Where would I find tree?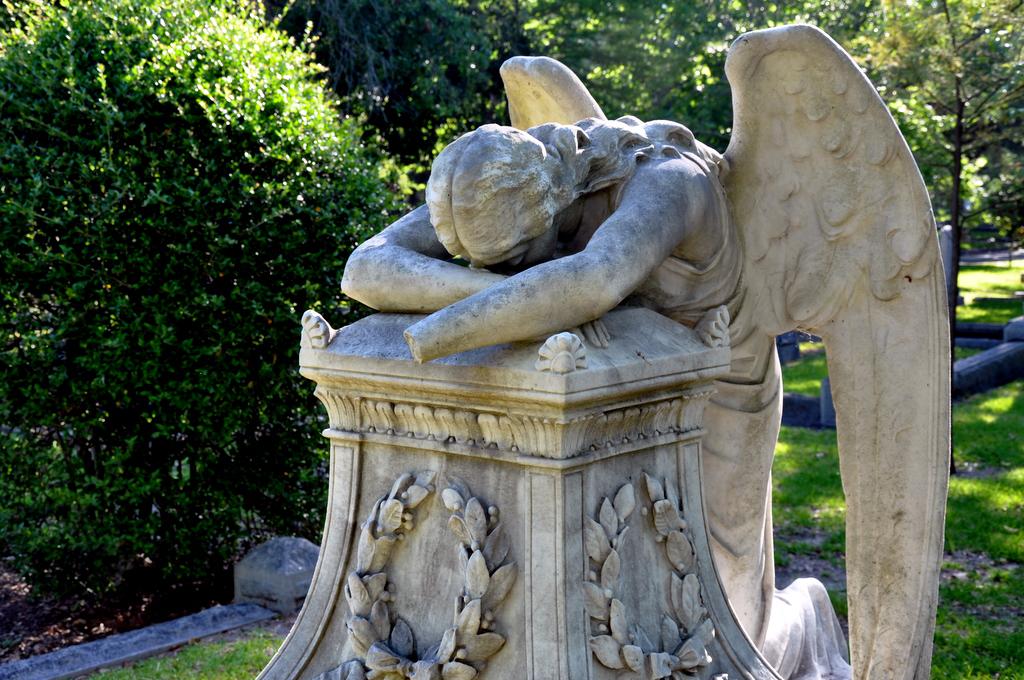
At select_region(887, 97, 1003, 283).
